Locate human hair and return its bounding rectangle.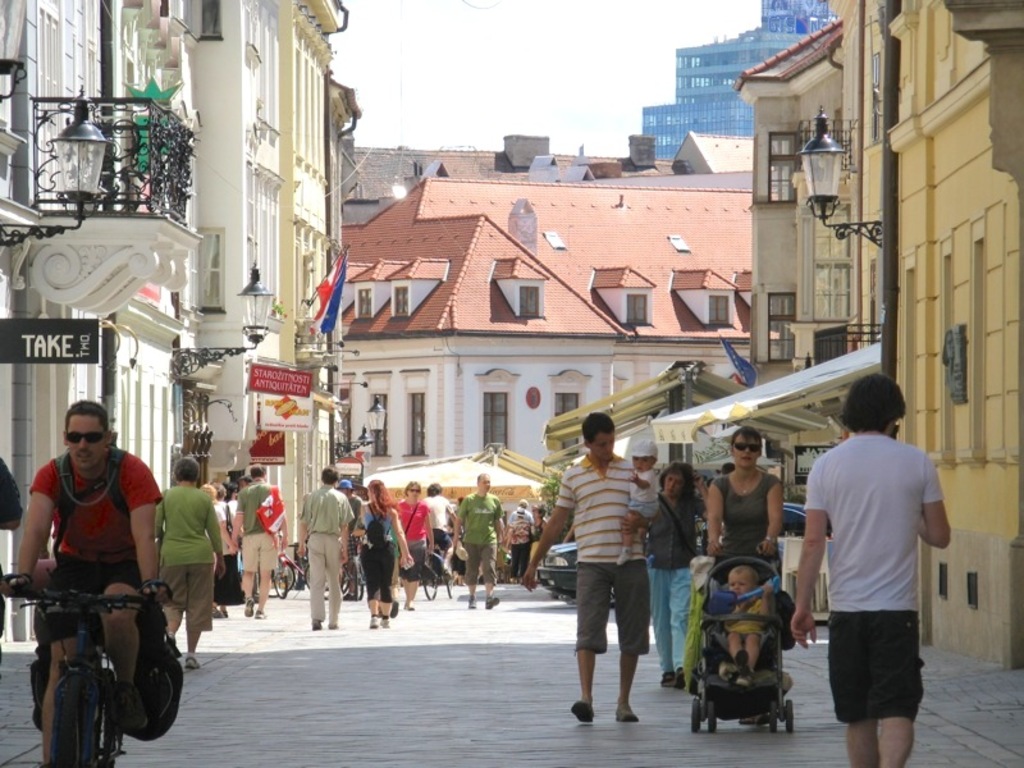
<region>403, 480, 422, 494</region>.
